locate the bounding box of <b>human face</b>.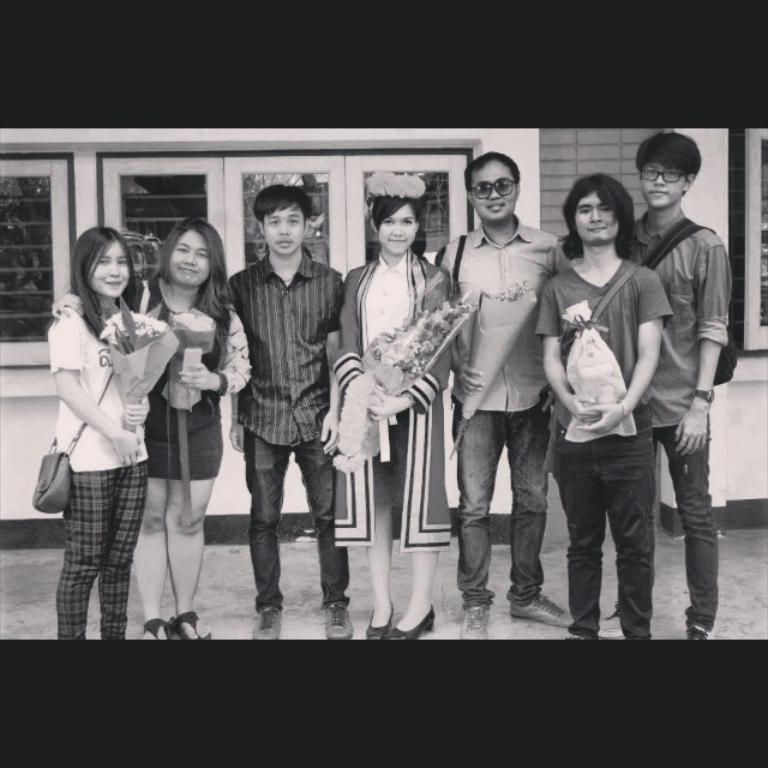
Bounding box: (469, 162, 516, 224).
